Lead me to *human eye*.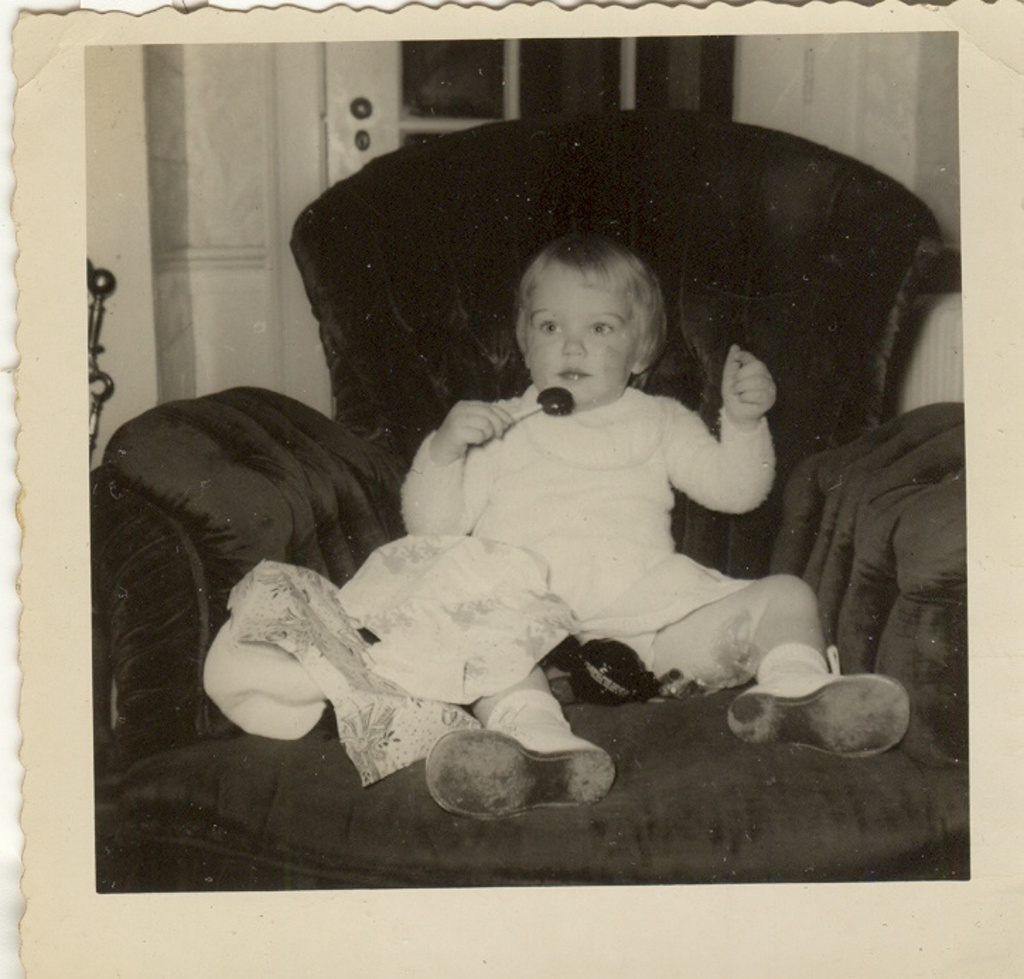
Lead to [586, 317, 618, 337].
